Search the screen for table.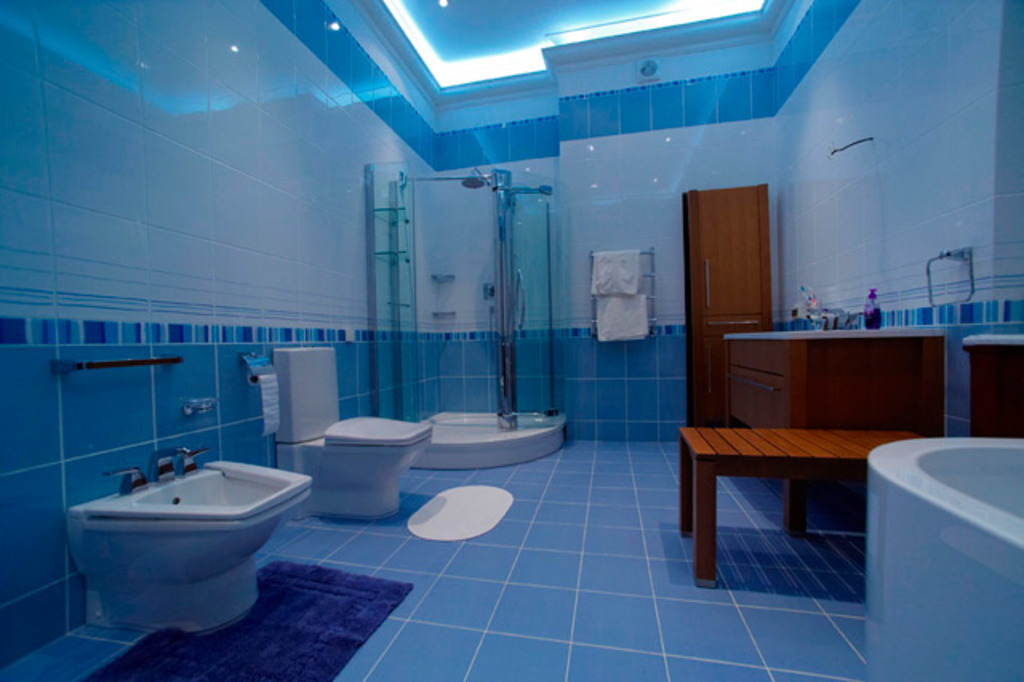
Found at {"left": 722, "top": 317, "right": 966, "bottom": 427}.
